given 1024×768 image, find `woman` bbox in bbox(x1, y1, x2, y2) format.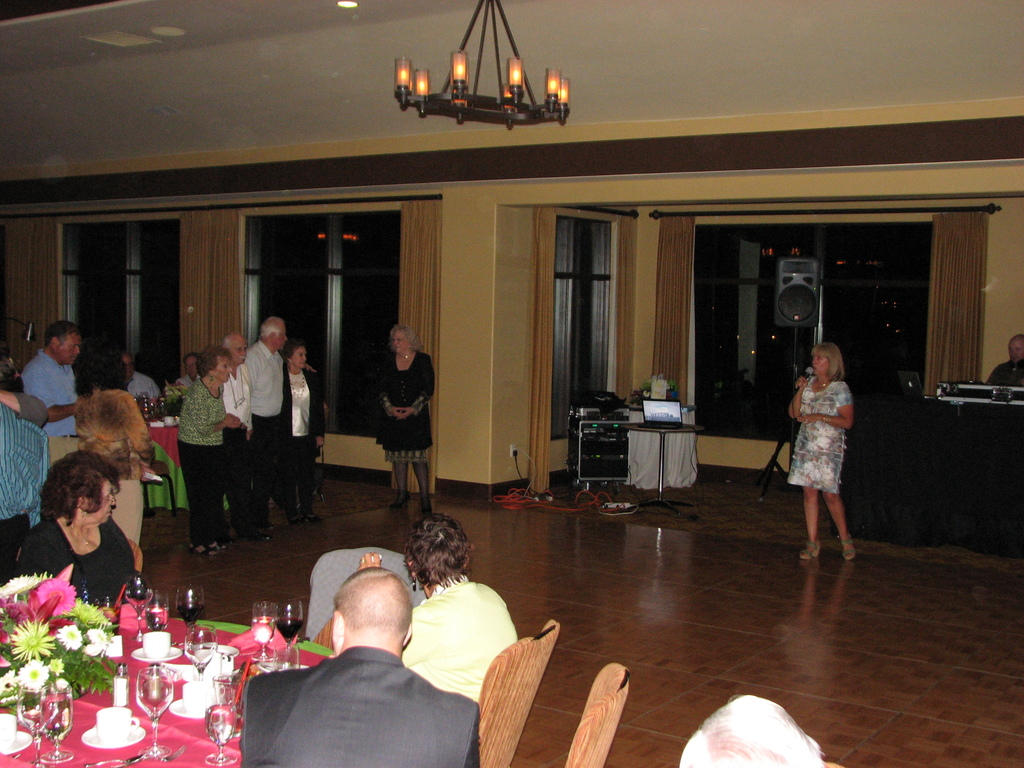
bbox(0, 356, 49, 430).
